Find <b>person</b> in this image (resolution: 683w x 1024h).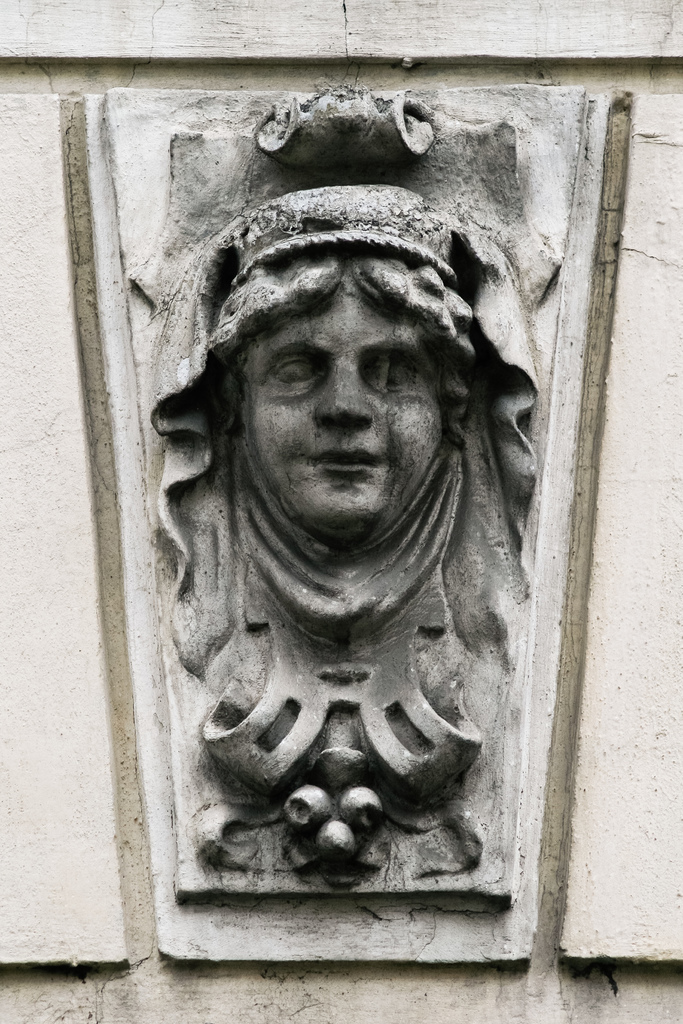
170, 187, 518, 630.
